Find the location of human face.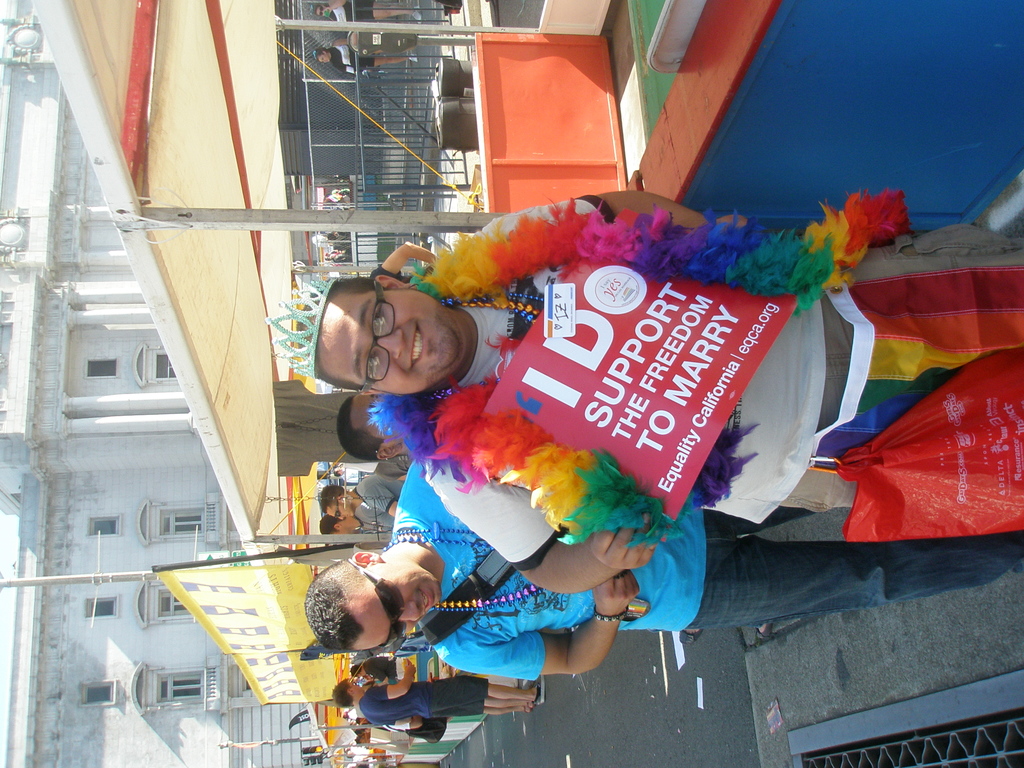
Location: box(317, 51, 332, 63).
